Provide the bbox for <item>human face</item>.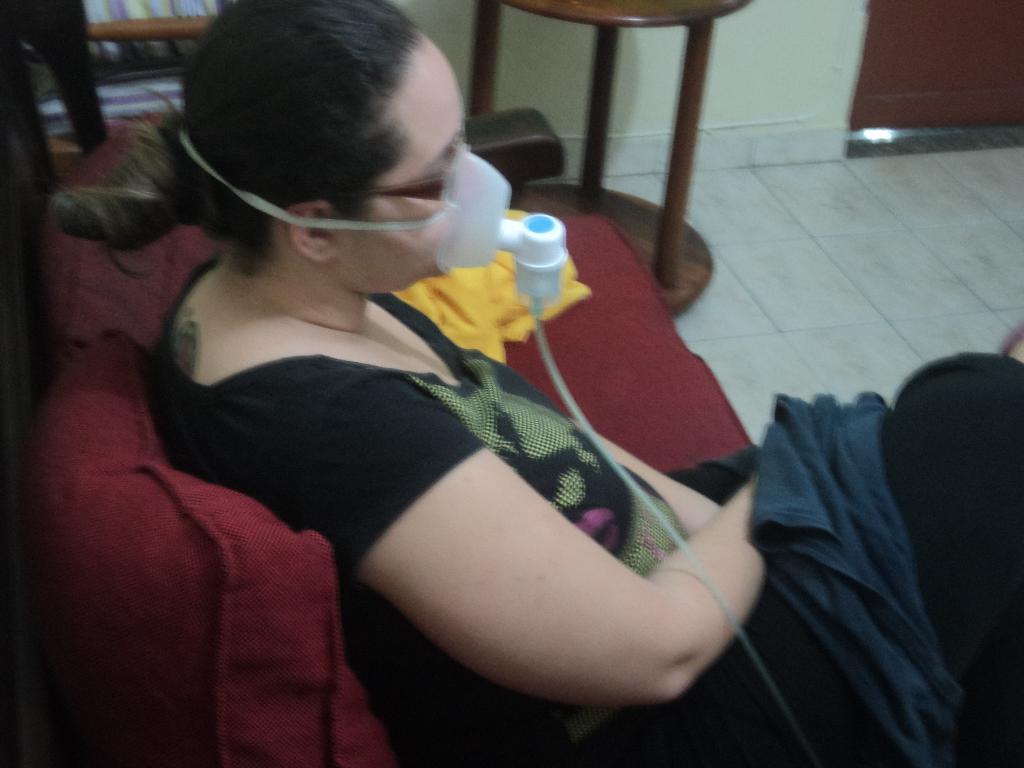
{"left": 338, "top": 51, "right": 463, "bottom": 276}.
